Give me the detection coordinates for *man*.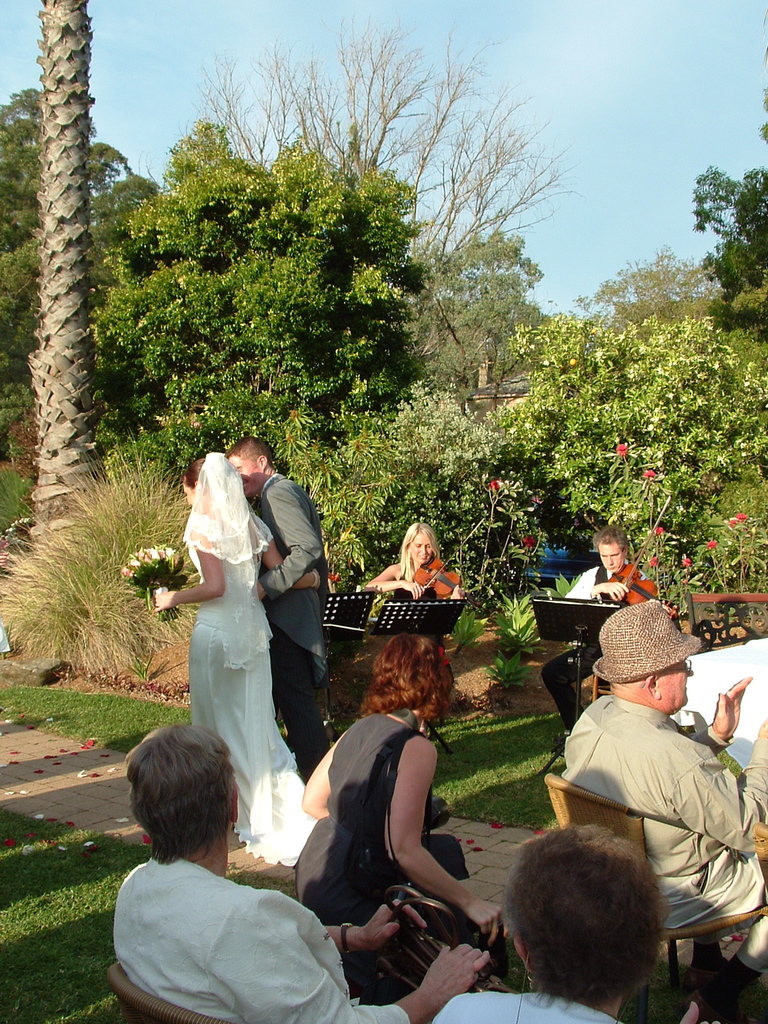
x1=403 y1=815 x2=659 y2=1023.
